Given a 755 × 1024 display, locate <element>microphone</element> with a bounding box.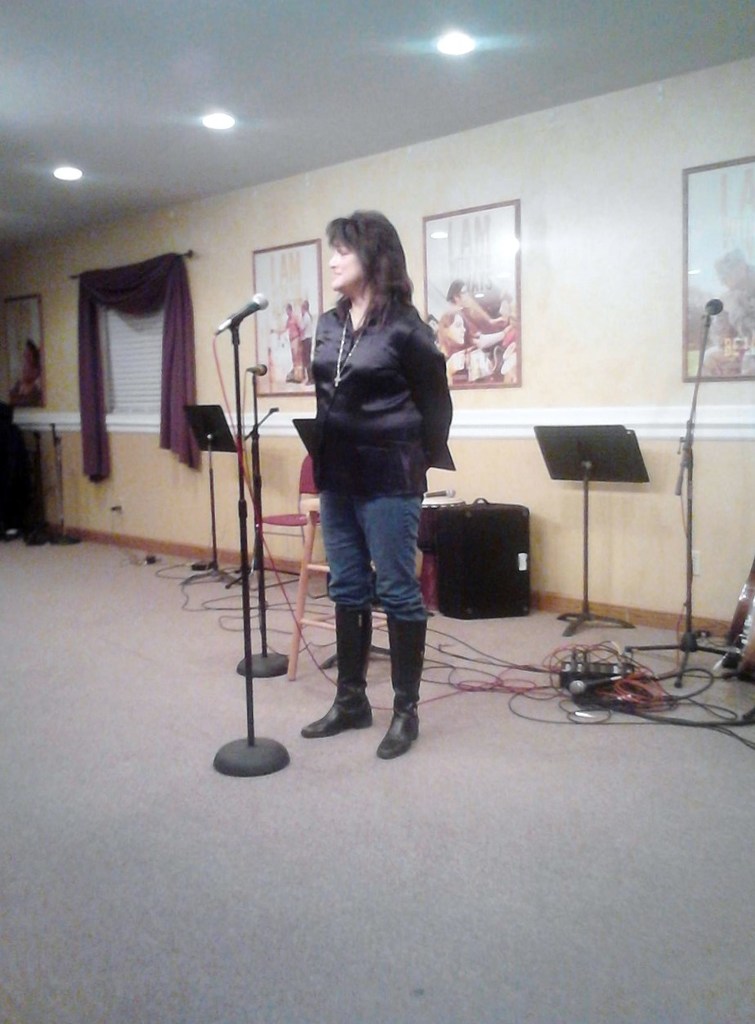
Located: [left=217, top=290, right=268, bottom=329].
